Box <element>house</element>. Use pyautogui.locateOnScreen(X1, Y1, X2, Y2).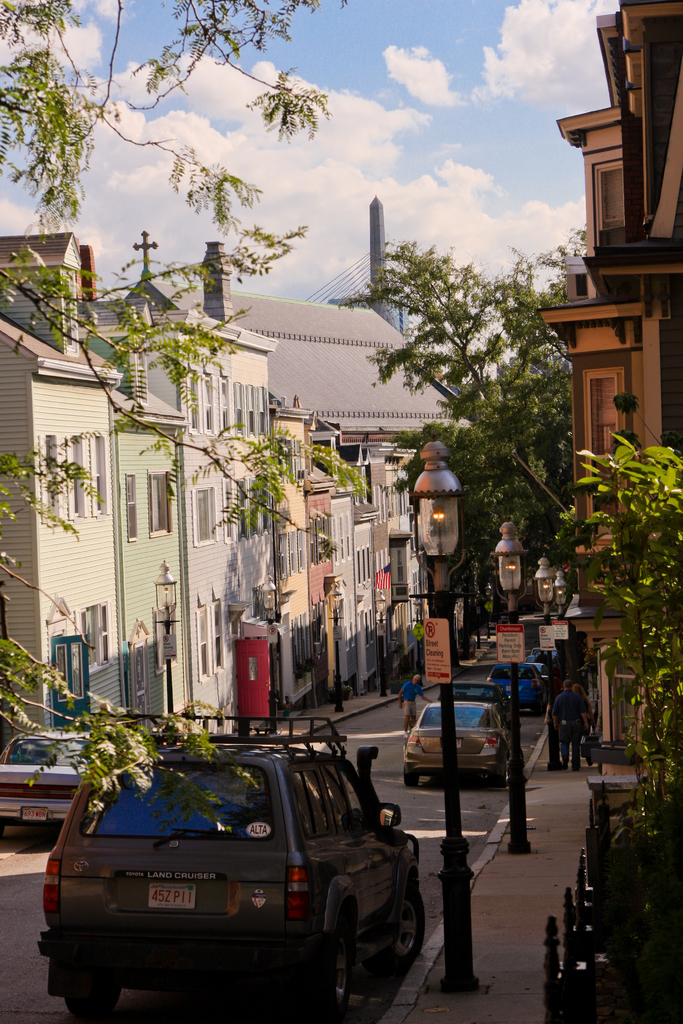
pyautogui.locateOnScreen(527, 0, 678, 518).
